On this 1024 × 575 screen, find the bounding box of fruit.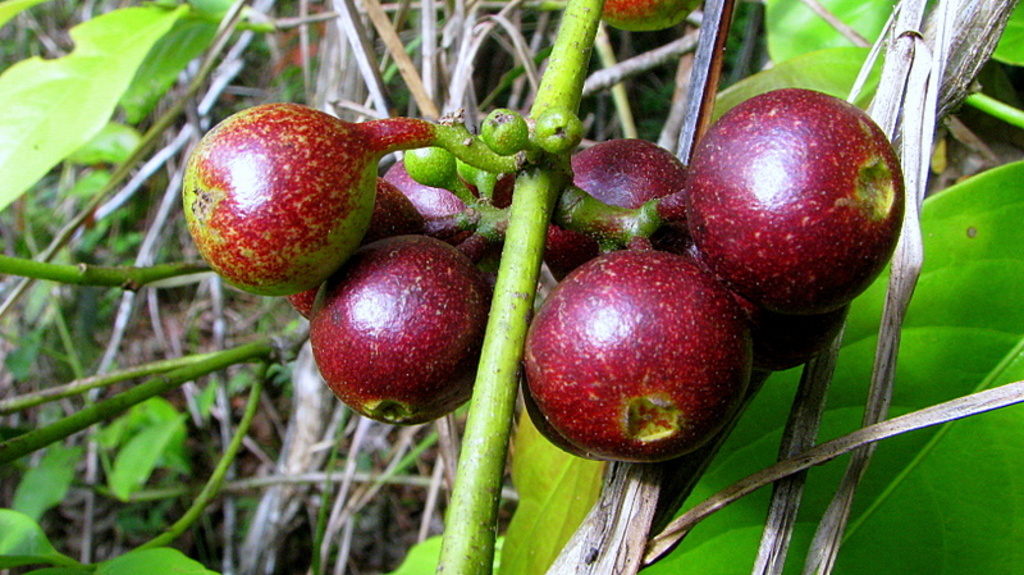
Bounding box: [311, 232, 504, 432].
